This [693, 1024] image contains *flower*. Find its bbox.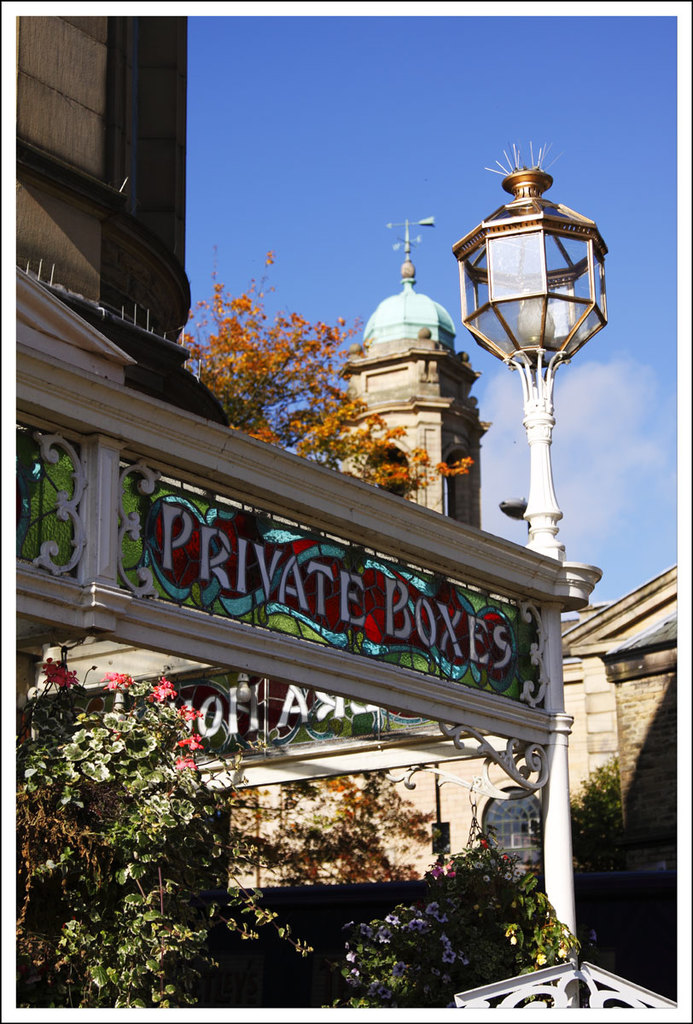
left=537, top=951, right=549, bottom=964.
